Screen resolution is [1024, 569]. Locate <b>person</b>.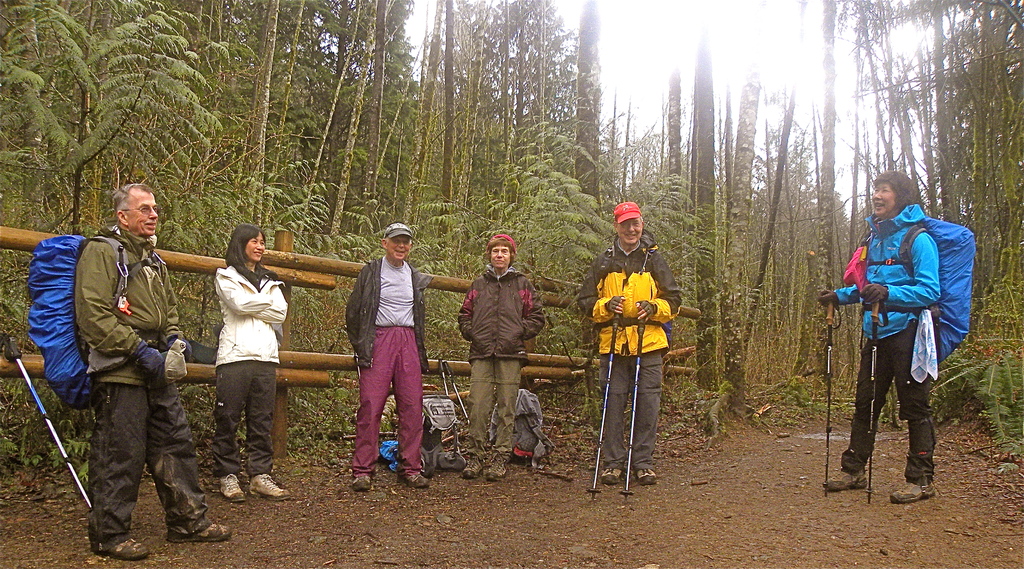
pyautogui.locateOnScreen(765, 183, 953, 522).
